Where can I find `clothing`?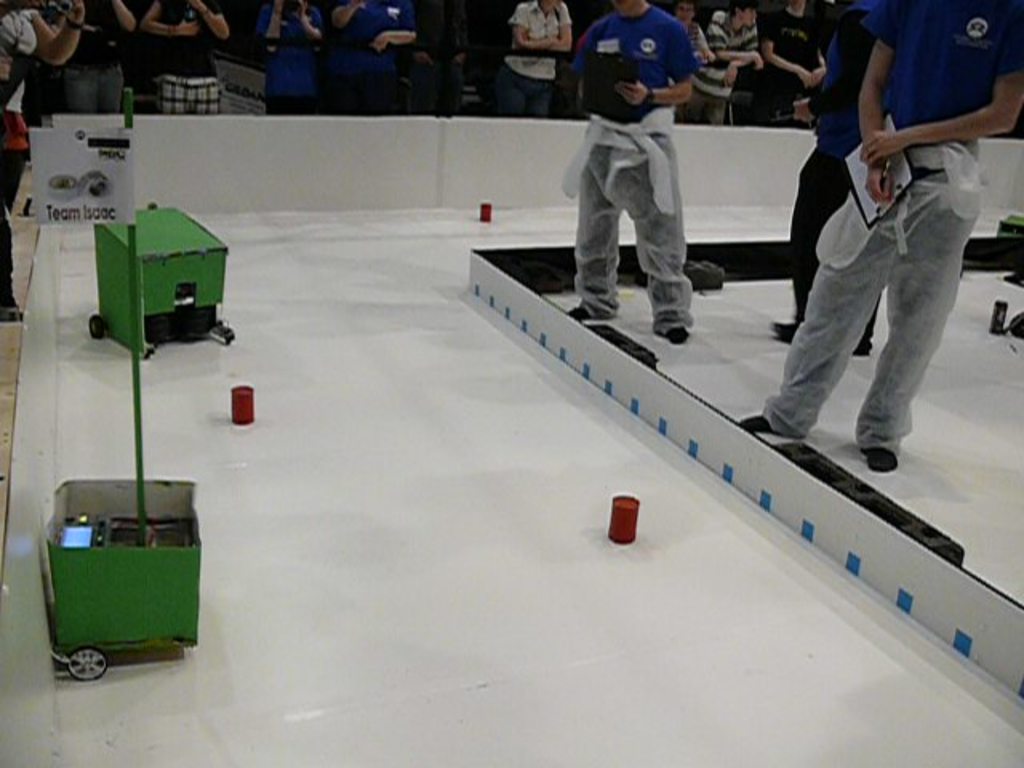
You can find it at {"x1": 162, "y1": 85, "x2": 221, "y2": 120}.
